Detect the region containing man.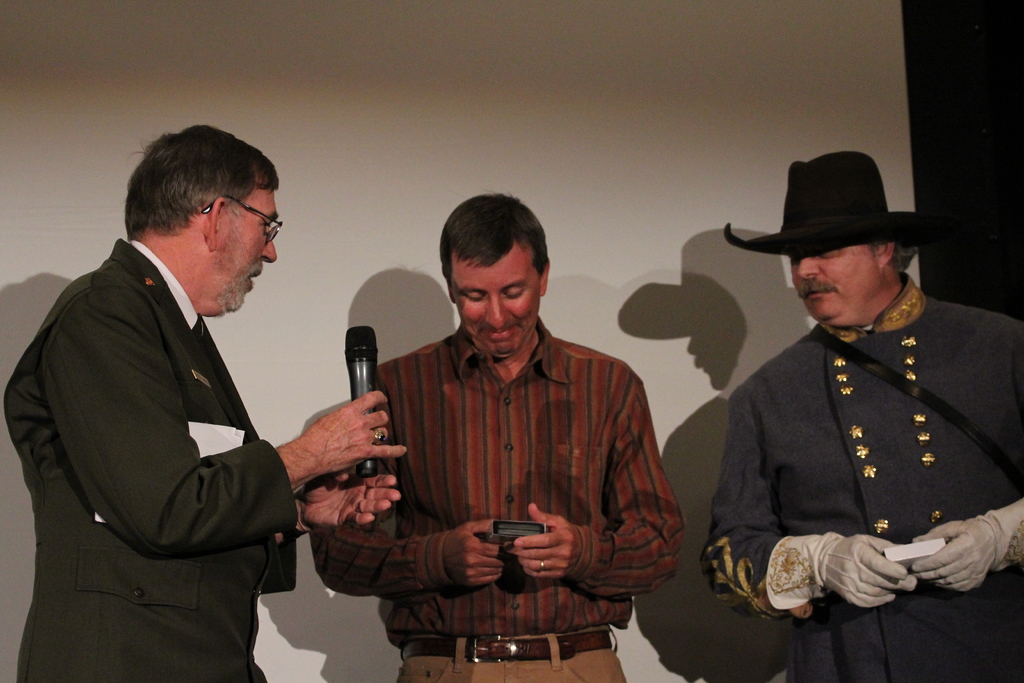
x1=27, y1=119, x2=374, y2=669.
